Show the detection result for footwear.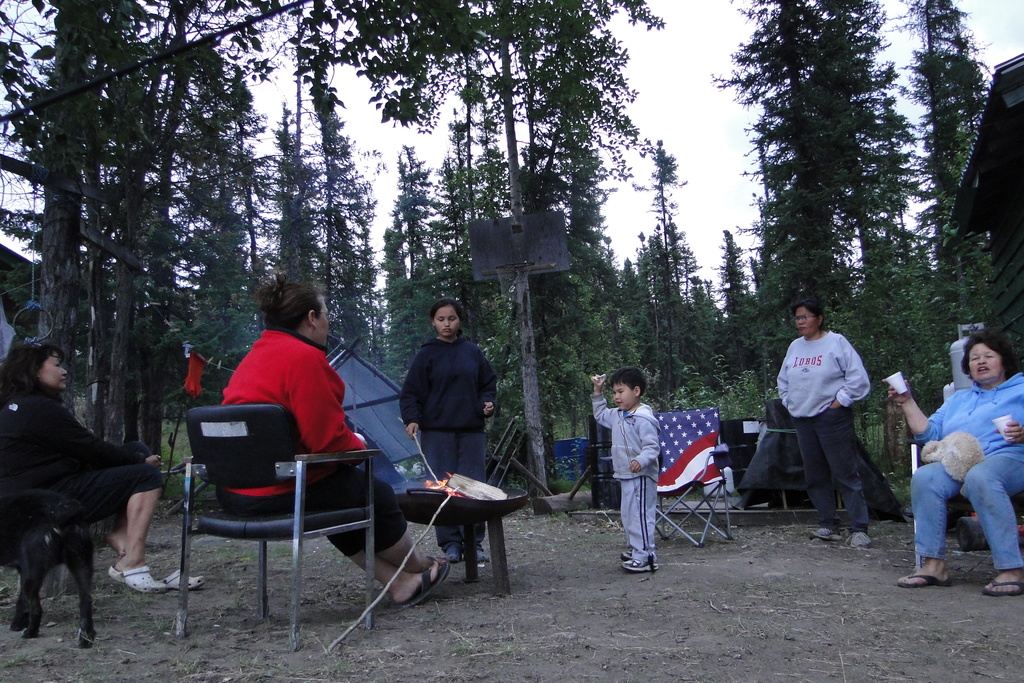
(left=896, top=570, right=951, bottom=588).
